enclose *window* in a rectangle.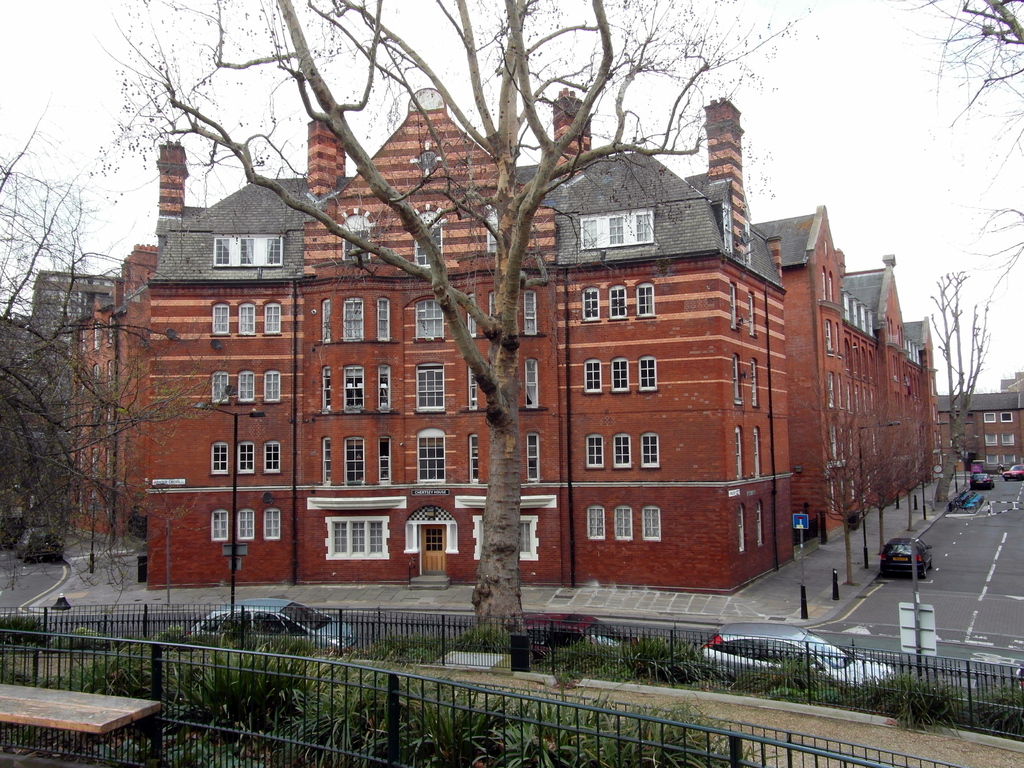
box(486, 221, 499, 250).
